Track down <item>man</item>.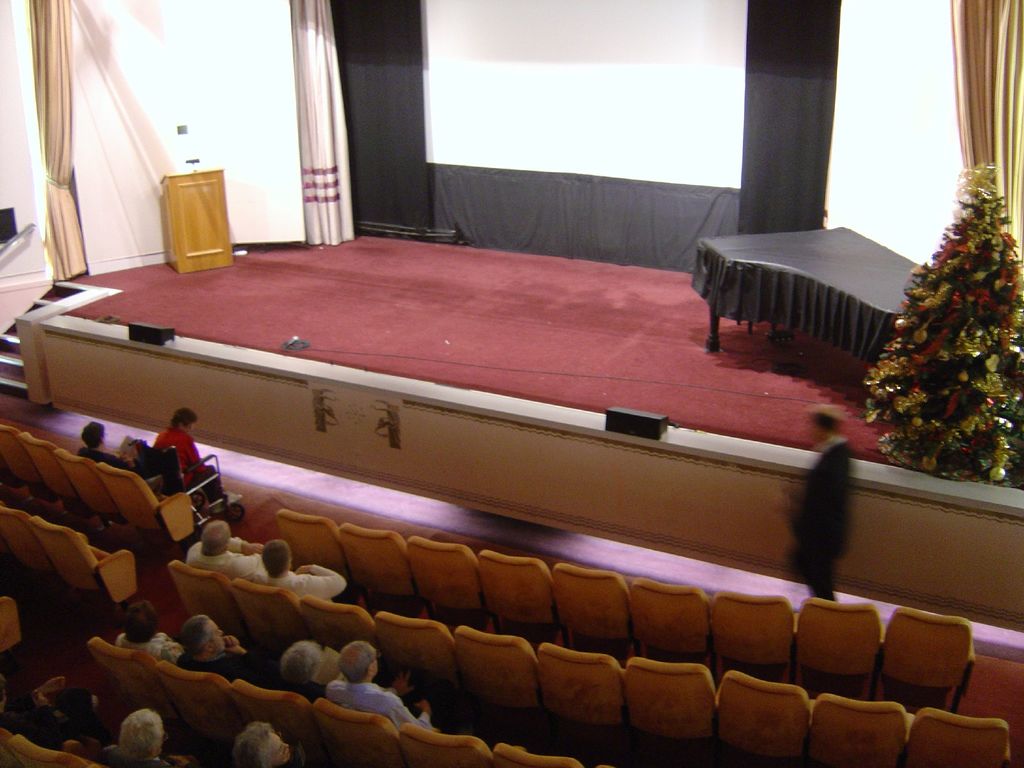
Tracked to select_region(133, 409, 211, 532).
